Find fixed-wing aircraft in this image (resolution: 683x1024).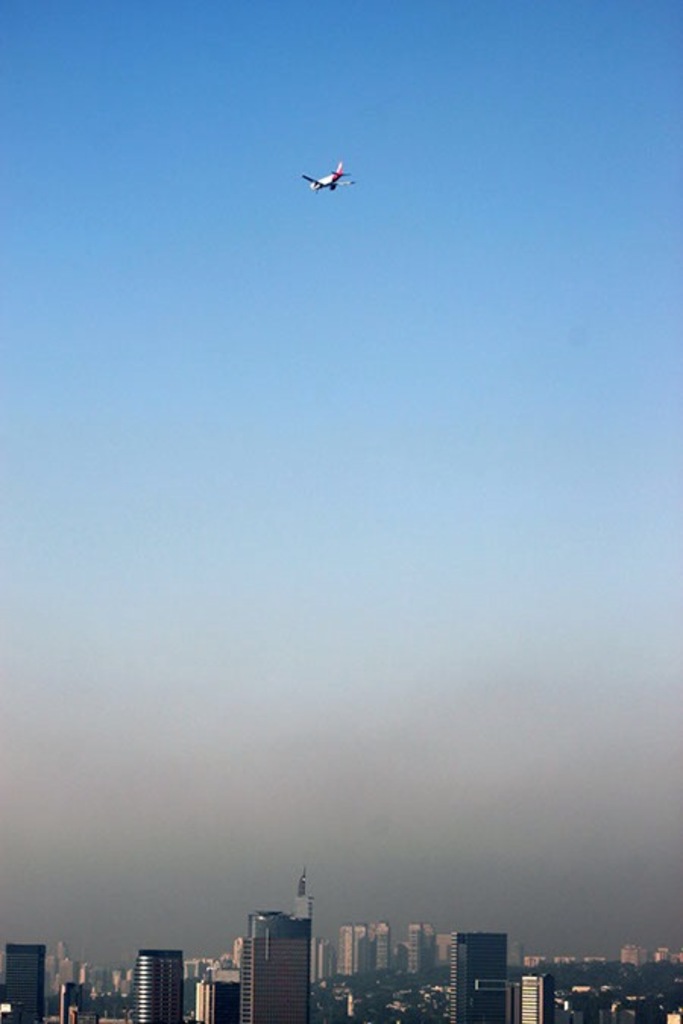
<bbox>305, 152, 366, 203</bbox>.
